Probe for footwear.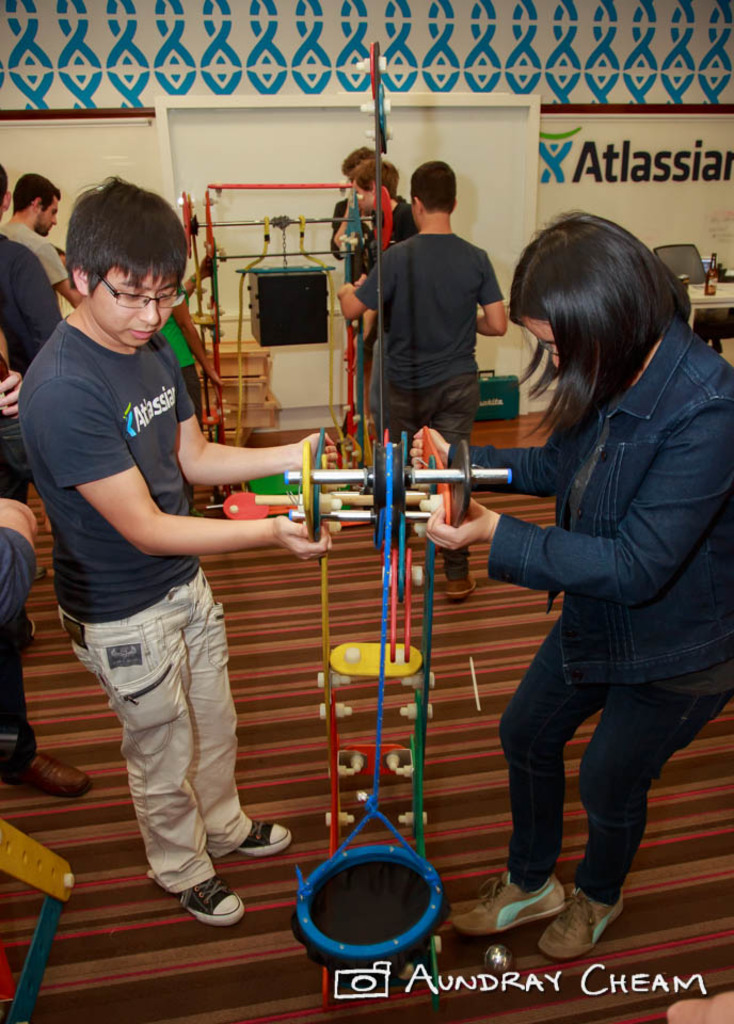
Probe result: [left=174, top=874, right=245, bottom=931].
